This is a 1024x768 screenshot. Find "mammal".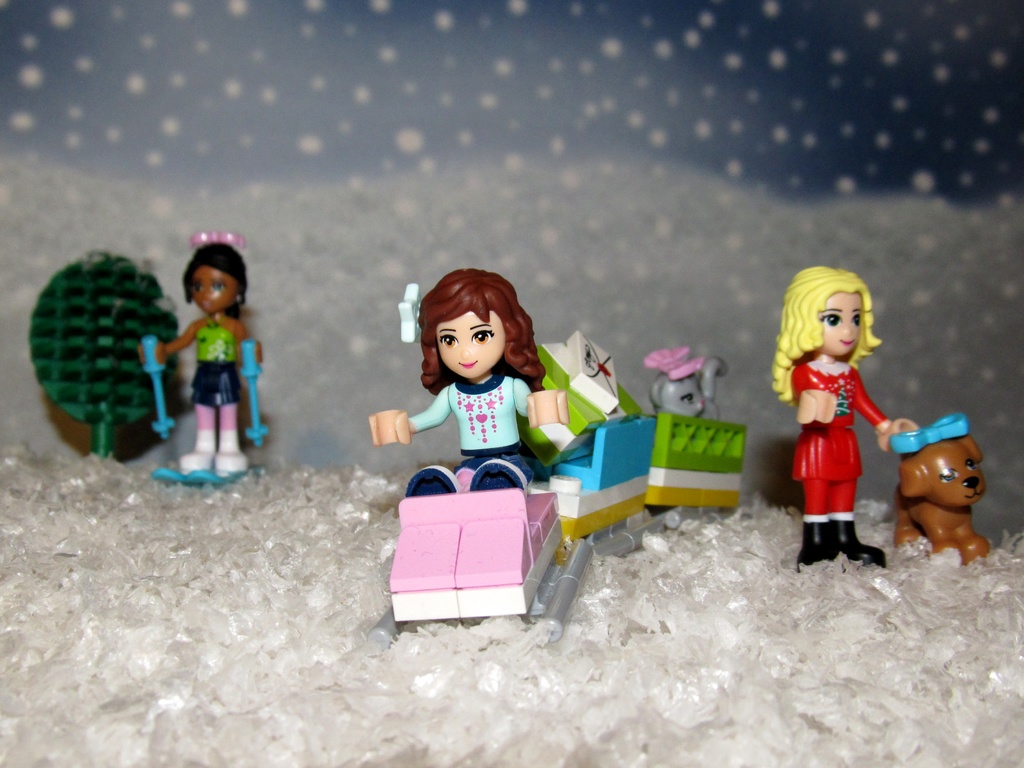
Bounding box: left=154, top=251, right=255, bottom=474.
